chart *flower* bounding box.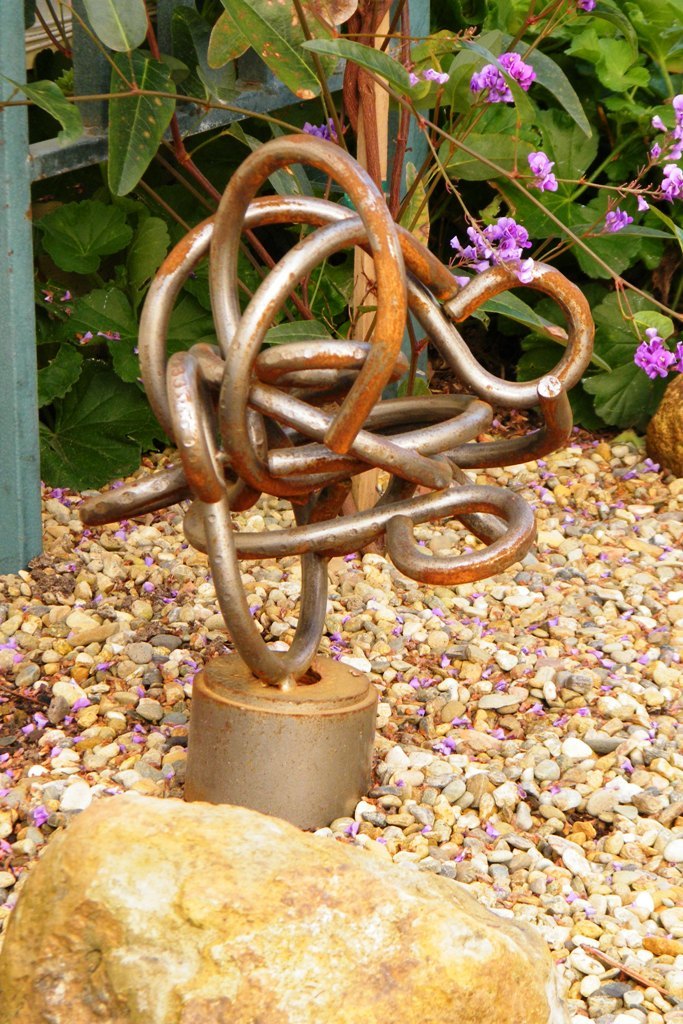
Charted: 407:63:453:90.
